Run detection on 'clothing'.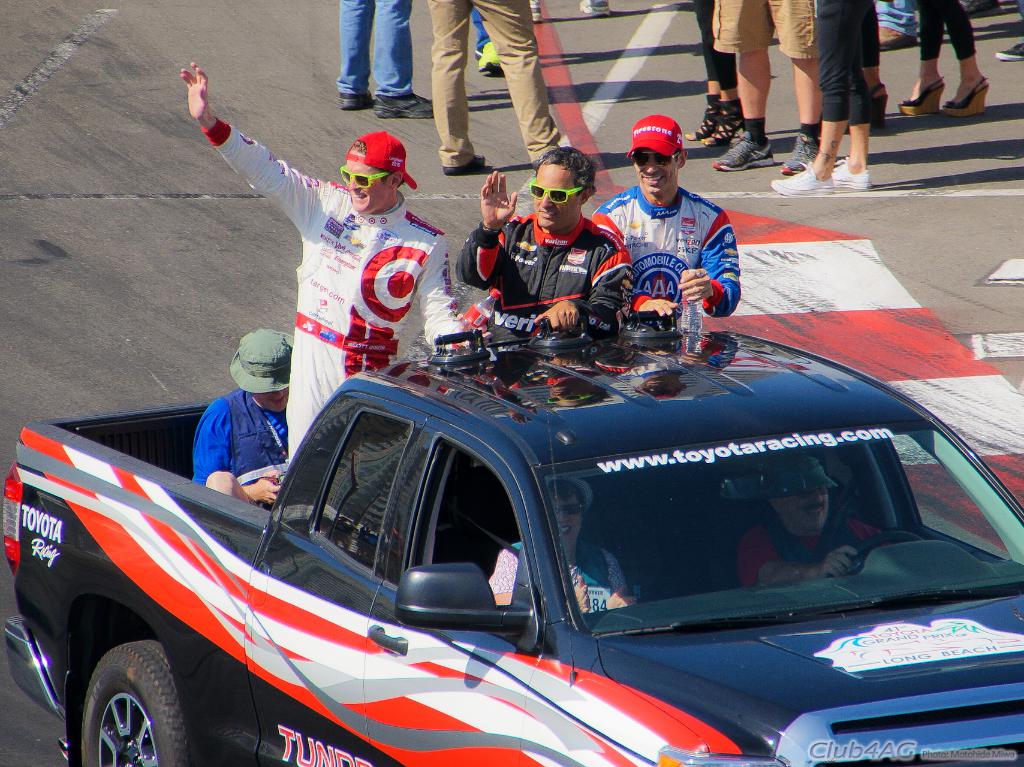
Result: (195,381,292,503).
